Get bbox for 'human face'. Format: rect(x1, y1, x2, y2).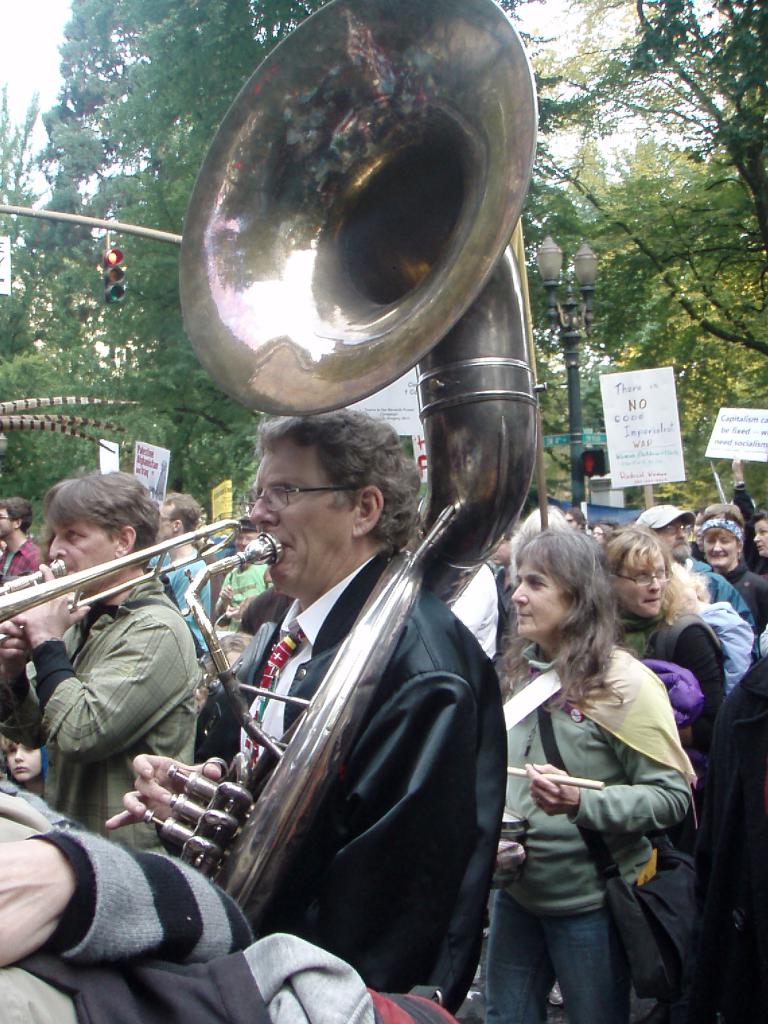
rect(653, 518, 690, 562).
